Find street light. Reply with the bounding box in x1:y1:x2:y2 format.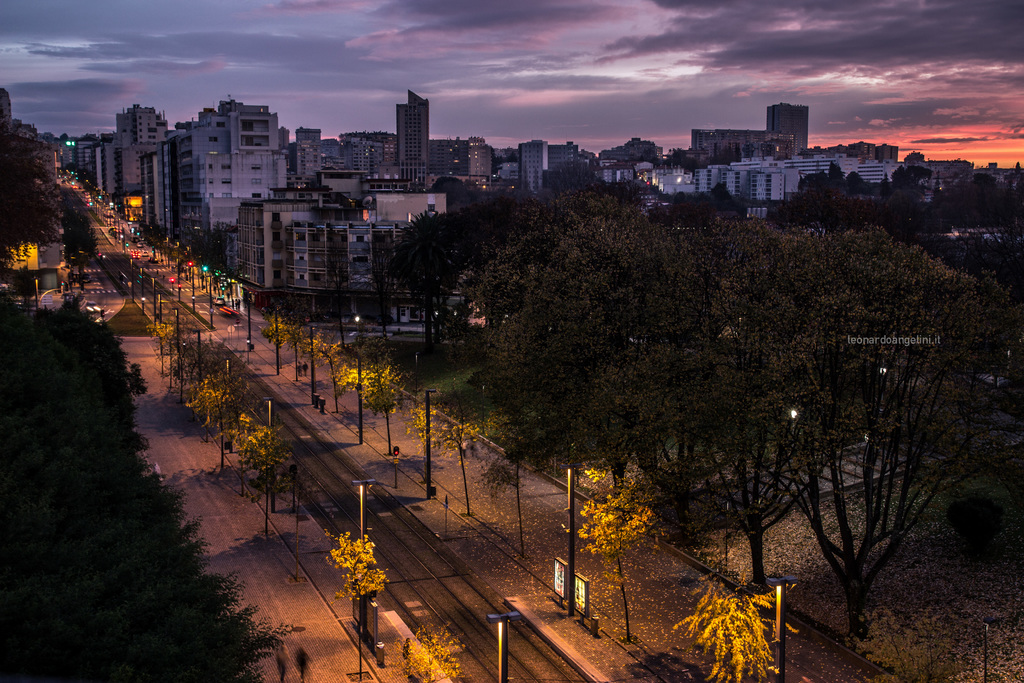
189:296:199:315.
